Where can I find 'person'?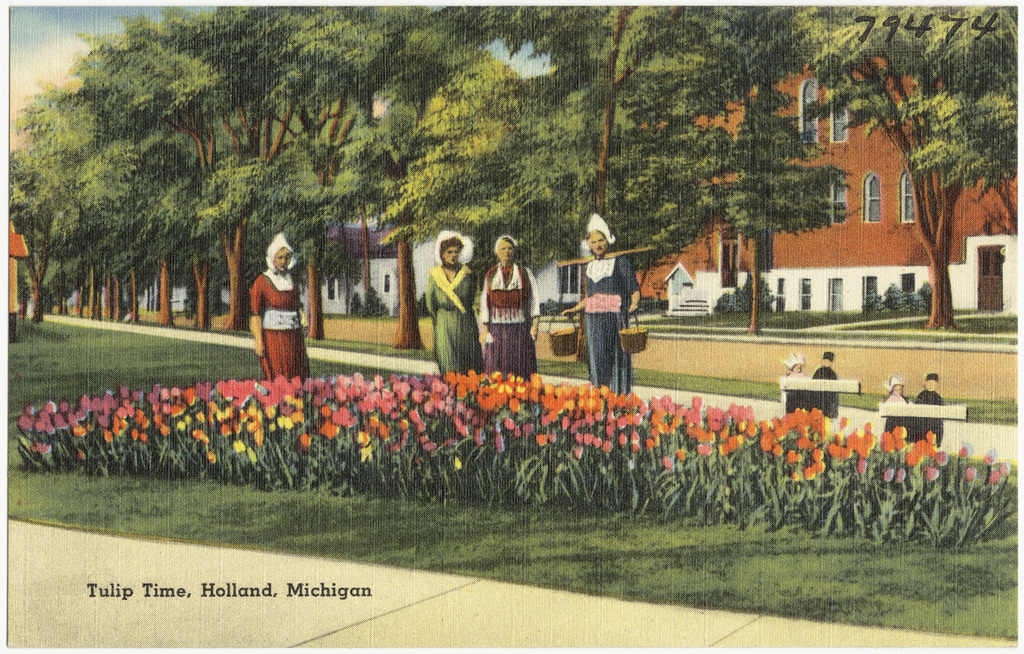
You can find it at bbox(914, 374, 941, 407).
